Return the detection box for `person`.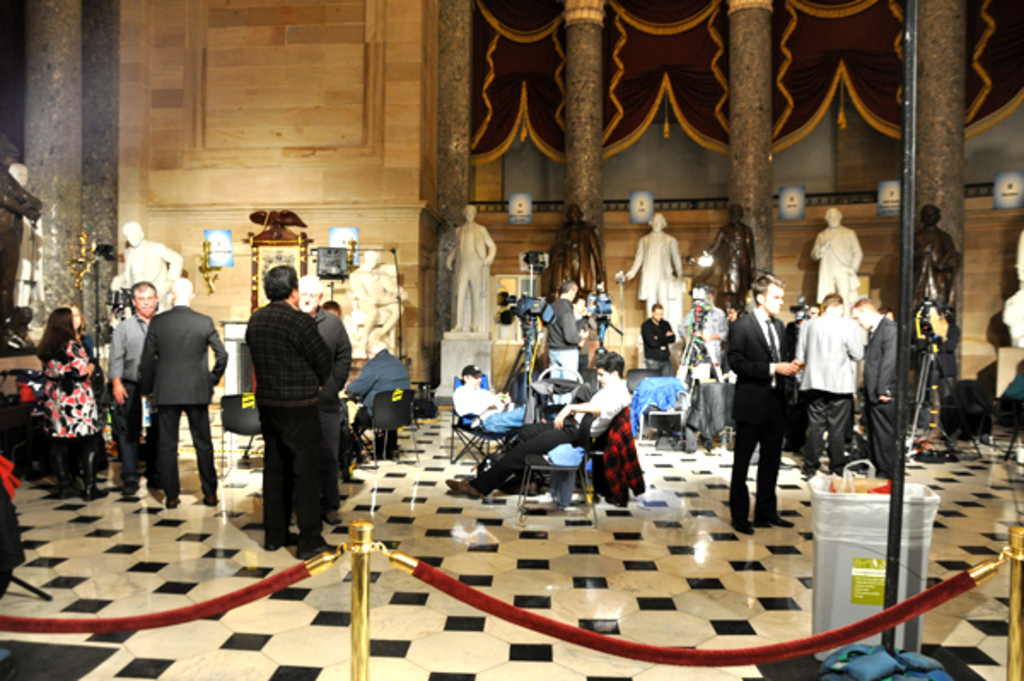
[left=546, top=271, right=592, bottom=381].
